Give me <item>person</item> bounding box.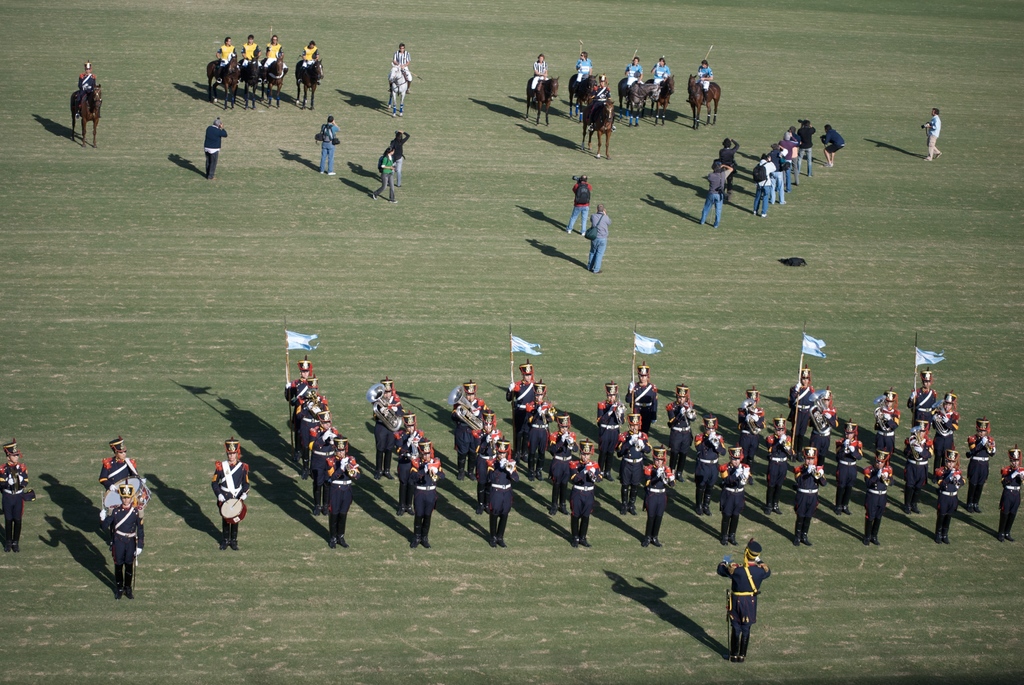
pyautogui.locateOnScreen(291, 377, 324, 483).
